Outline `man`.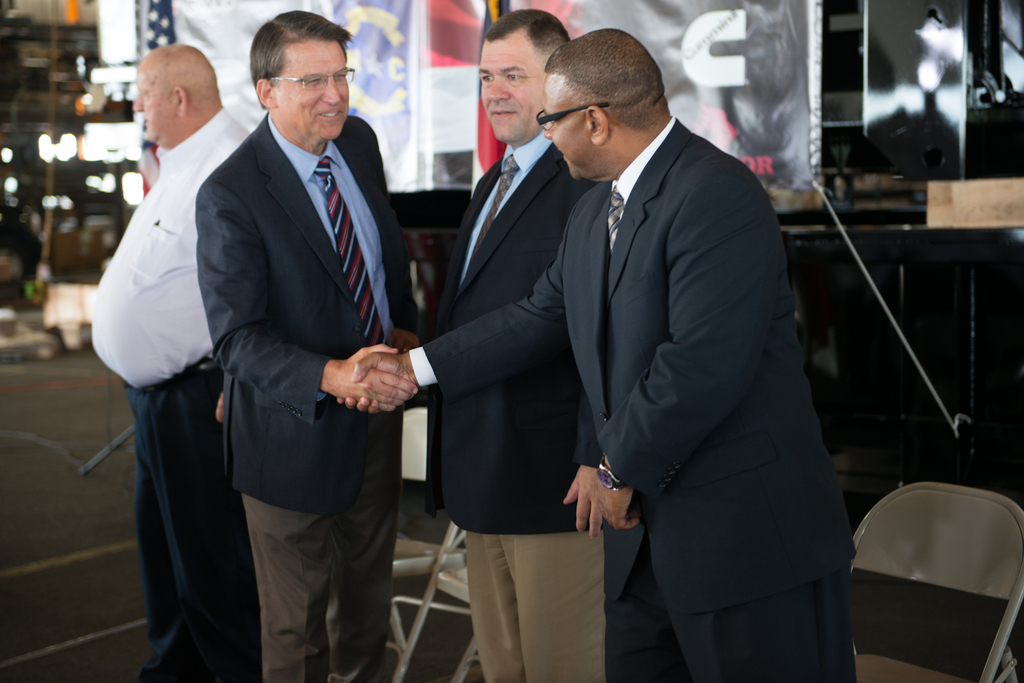
Outline: bbox=(90, 43, 257, 682).
